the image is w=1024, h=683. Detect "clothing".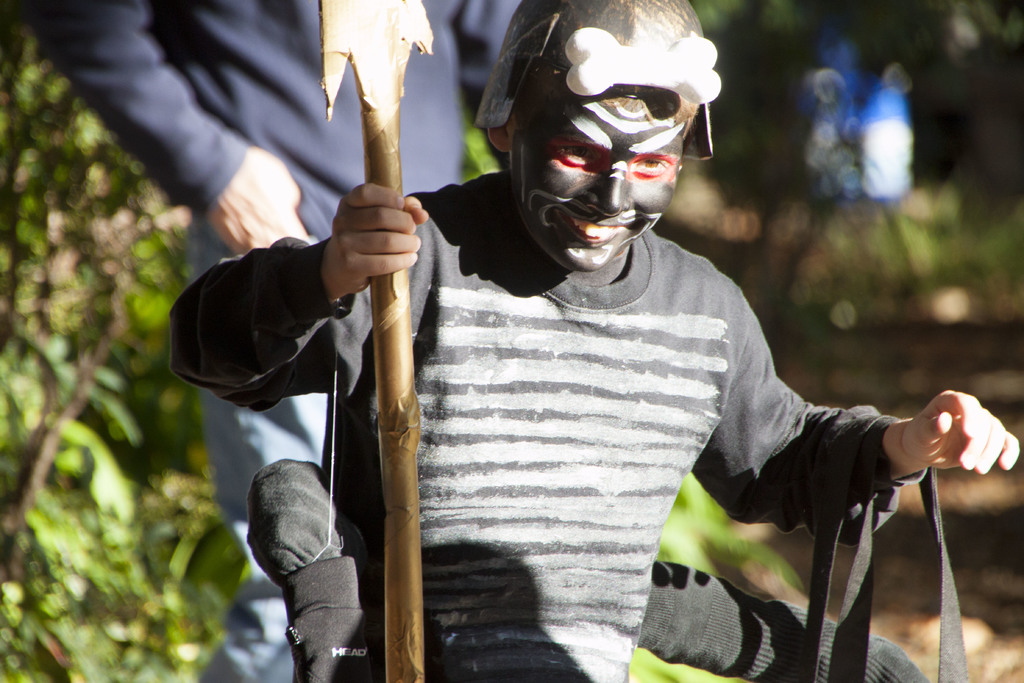
Detection: [x1=18, y1=0, x2=549, y2=682].
